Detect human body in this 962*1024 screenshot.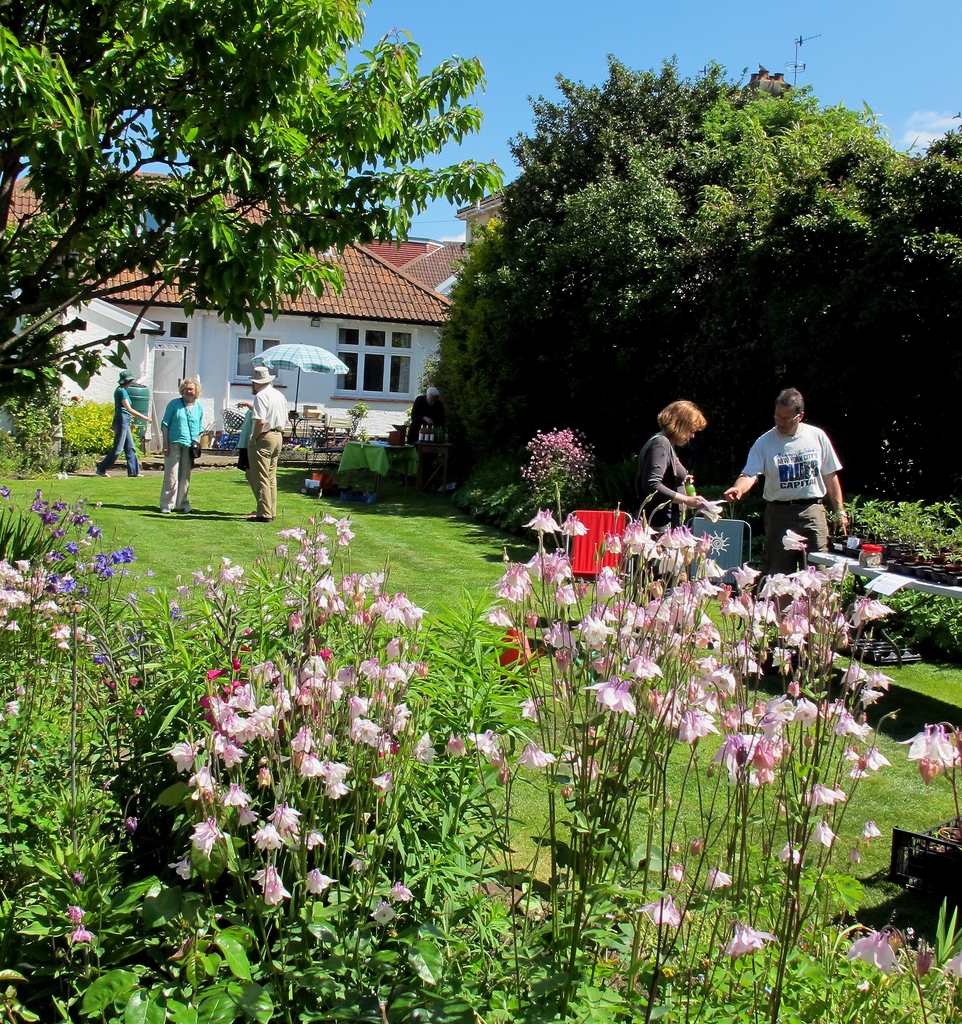
Detection: crop(93, 385, 154, 478).
